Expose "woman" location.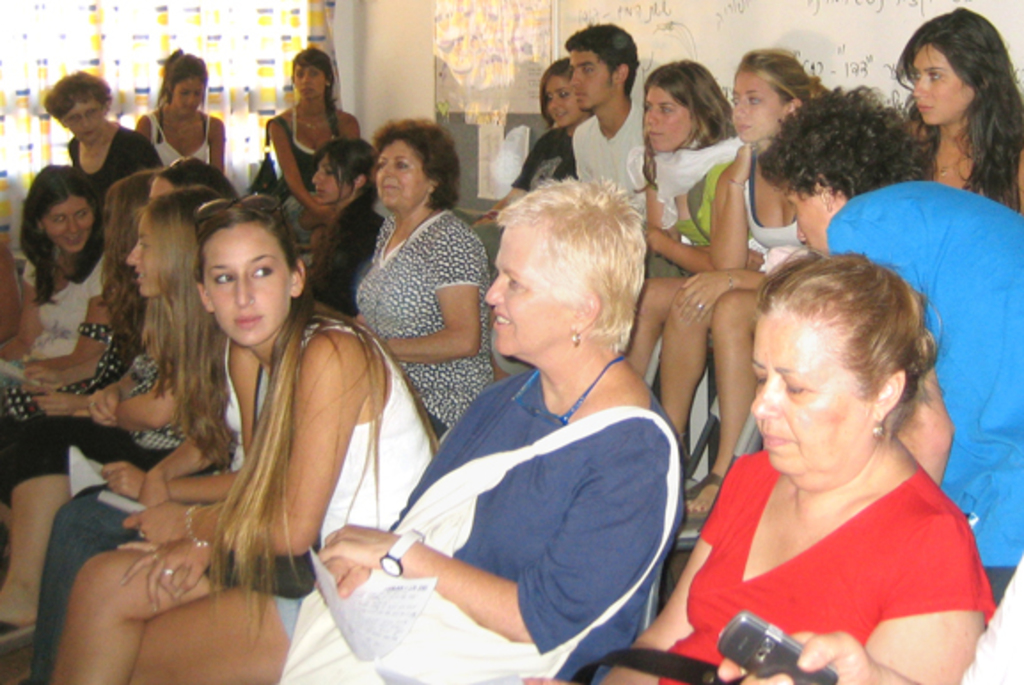
Exposed at crop(469, 44, 609, 224).
